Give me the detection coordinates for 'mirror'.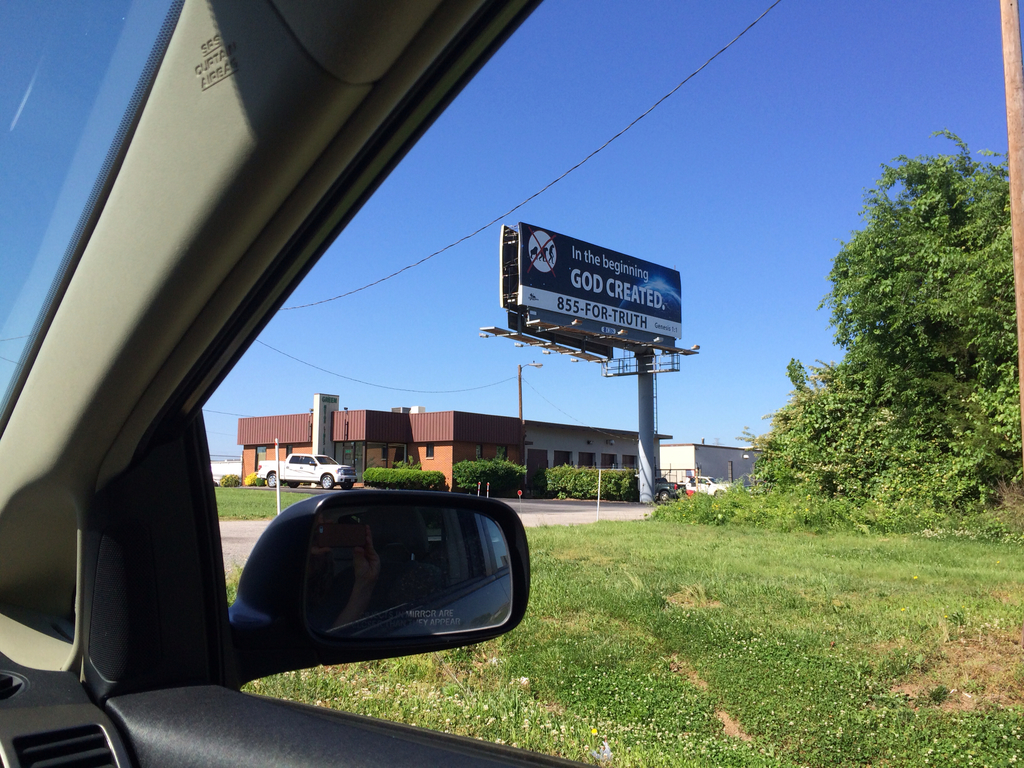
[left=309, top=504, right=513, bottom=644].
